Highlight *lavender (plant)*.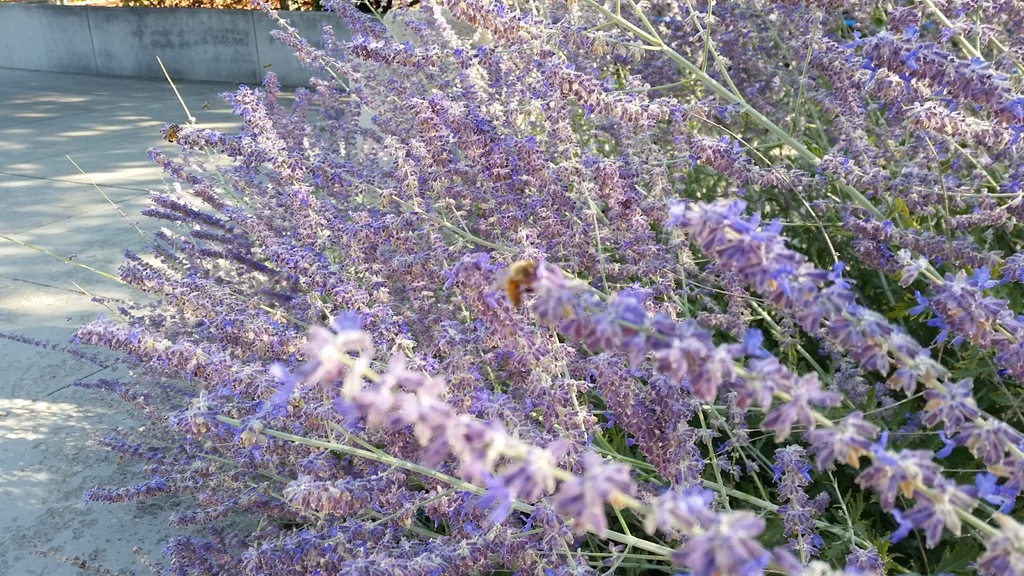
Highlighted region: [601, 156, 630, 211].
